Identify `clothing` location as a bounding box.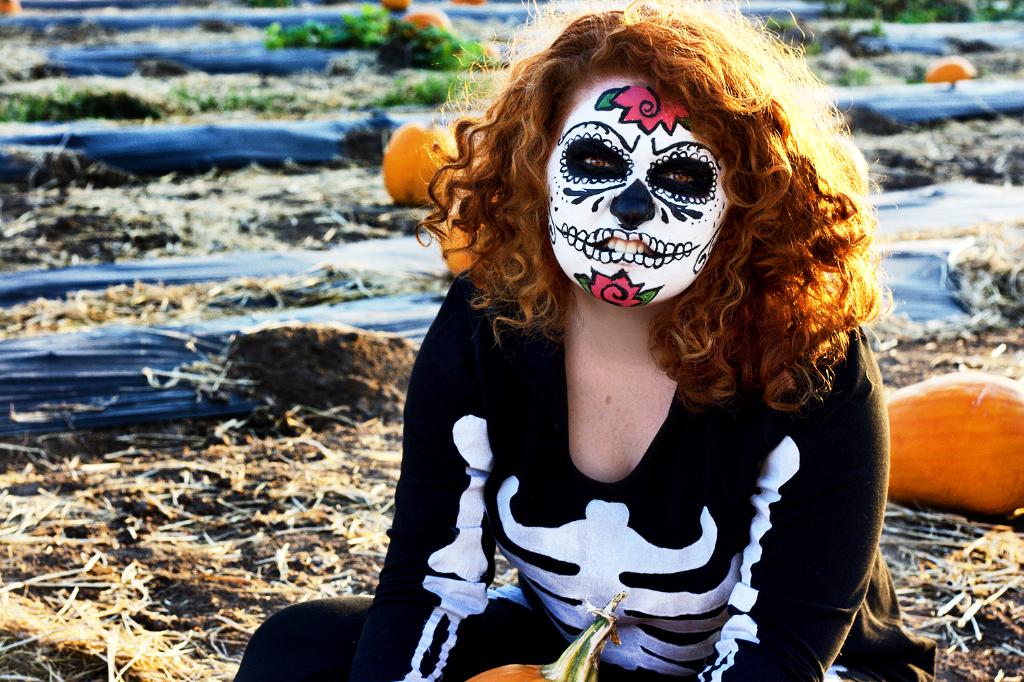
(x1=298, y1=143, x2=909, y2=668).
